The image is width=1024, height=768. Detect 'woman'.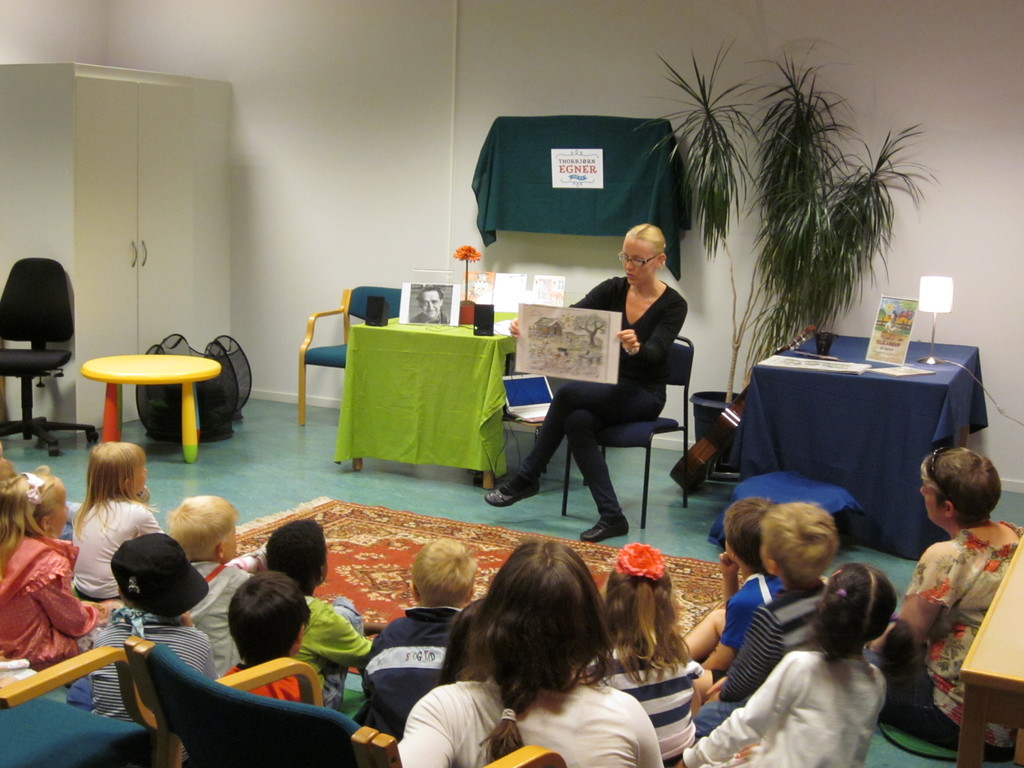
Detection: 391 542 668 767.
